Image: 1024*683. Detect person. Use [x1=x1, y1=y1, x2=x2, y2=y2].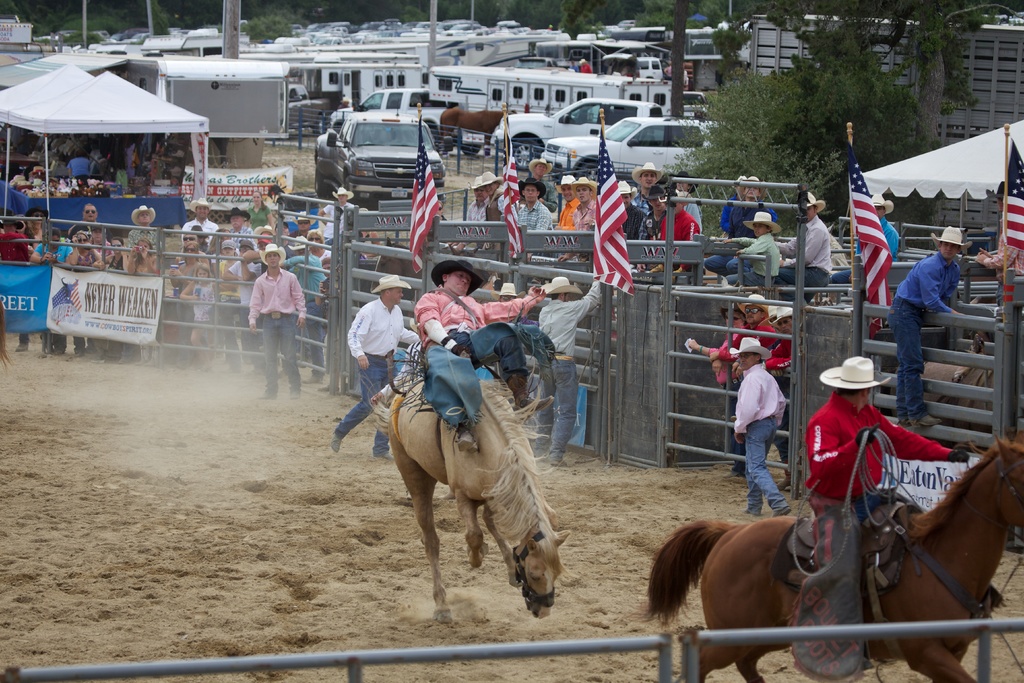
[x1=324, y1=267, x2=422, y2=457].
